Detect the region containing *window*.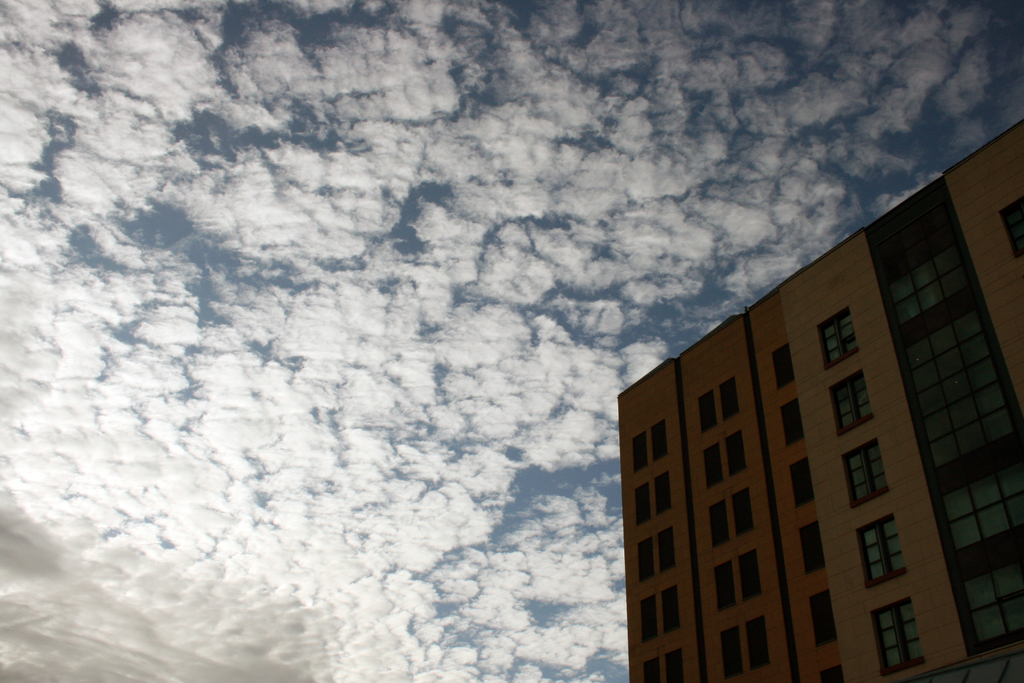
780:401:808:448.
